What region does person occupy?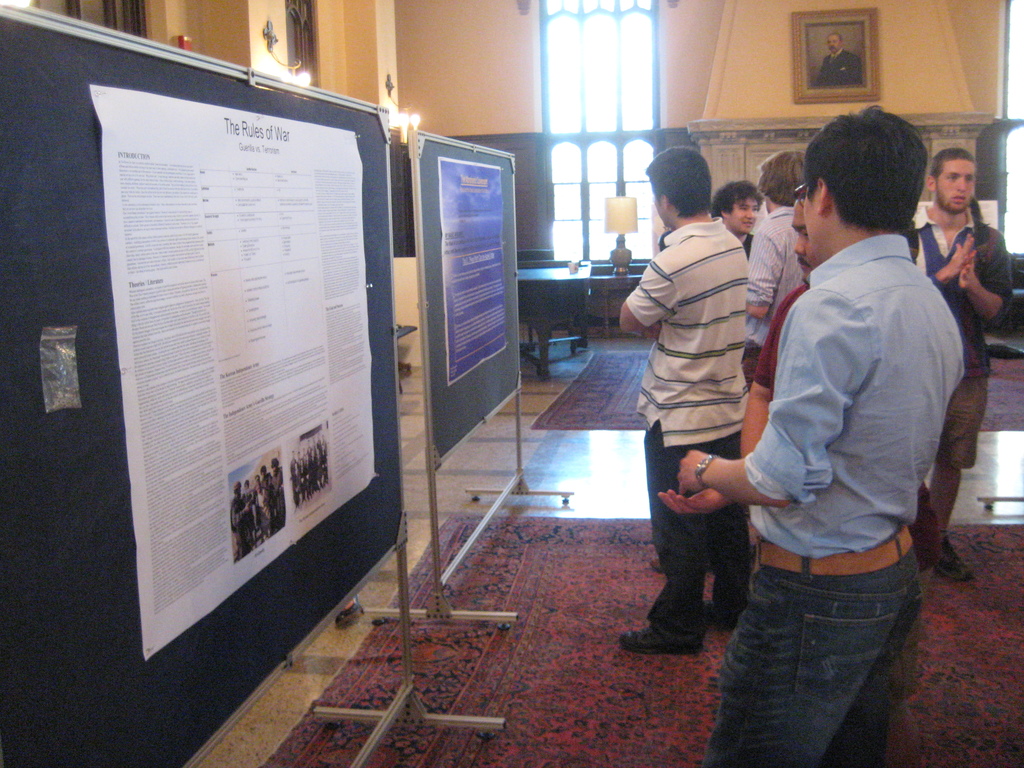
809, 29, 862, 88.
